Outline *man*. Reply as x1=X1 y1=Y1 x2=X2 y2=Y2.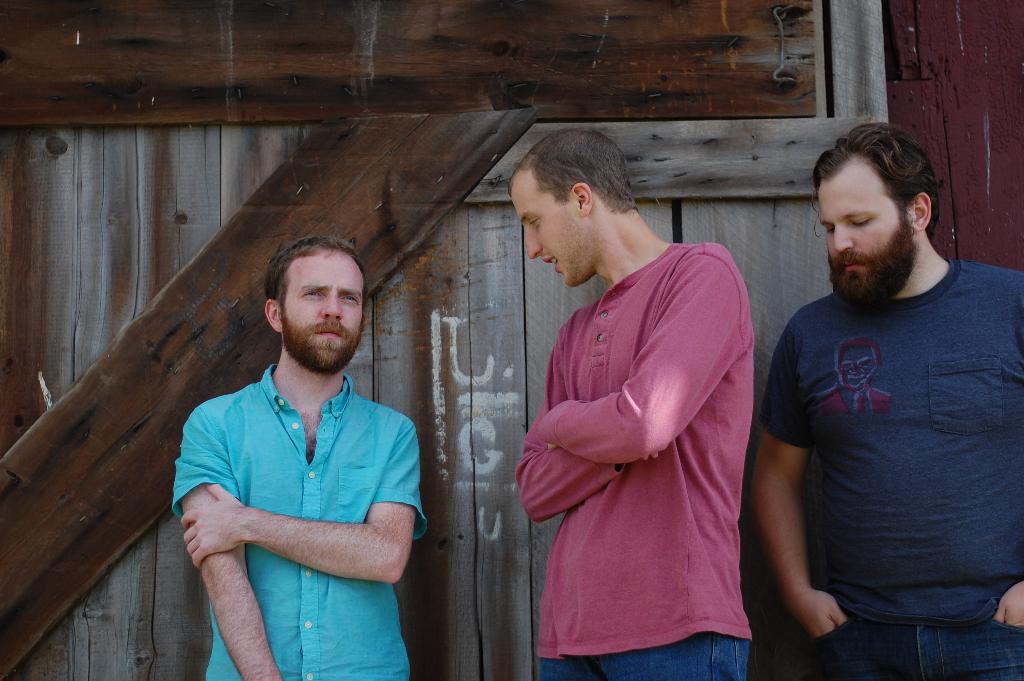
x1=753 y1=120 x2=1023 y2=680.
